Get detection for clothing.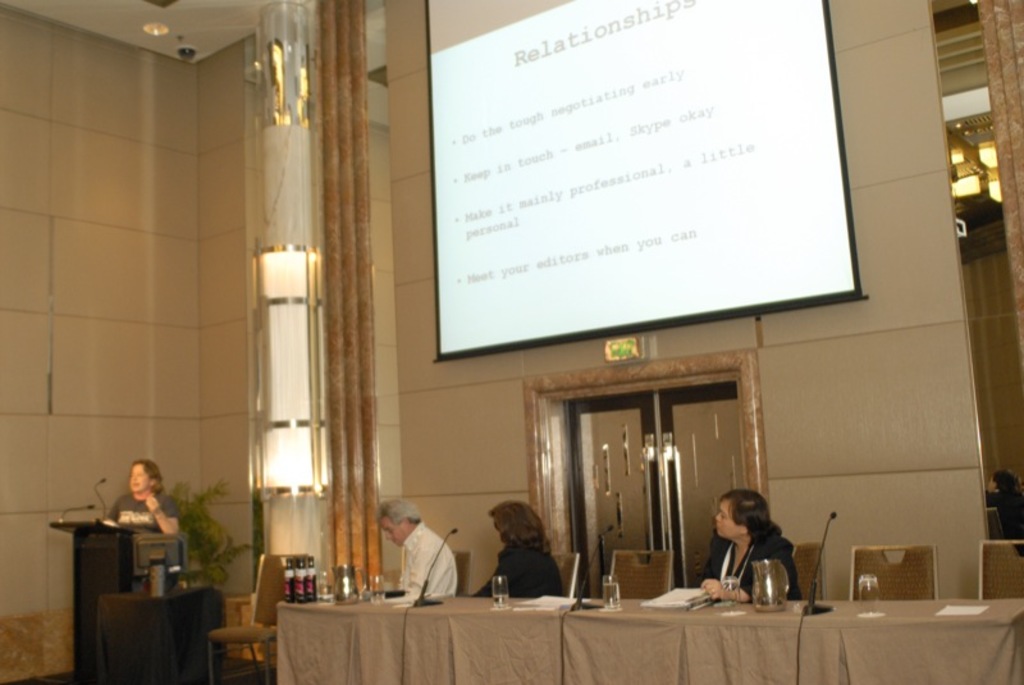
Detection: BBox(108, 492, 180, 543).
